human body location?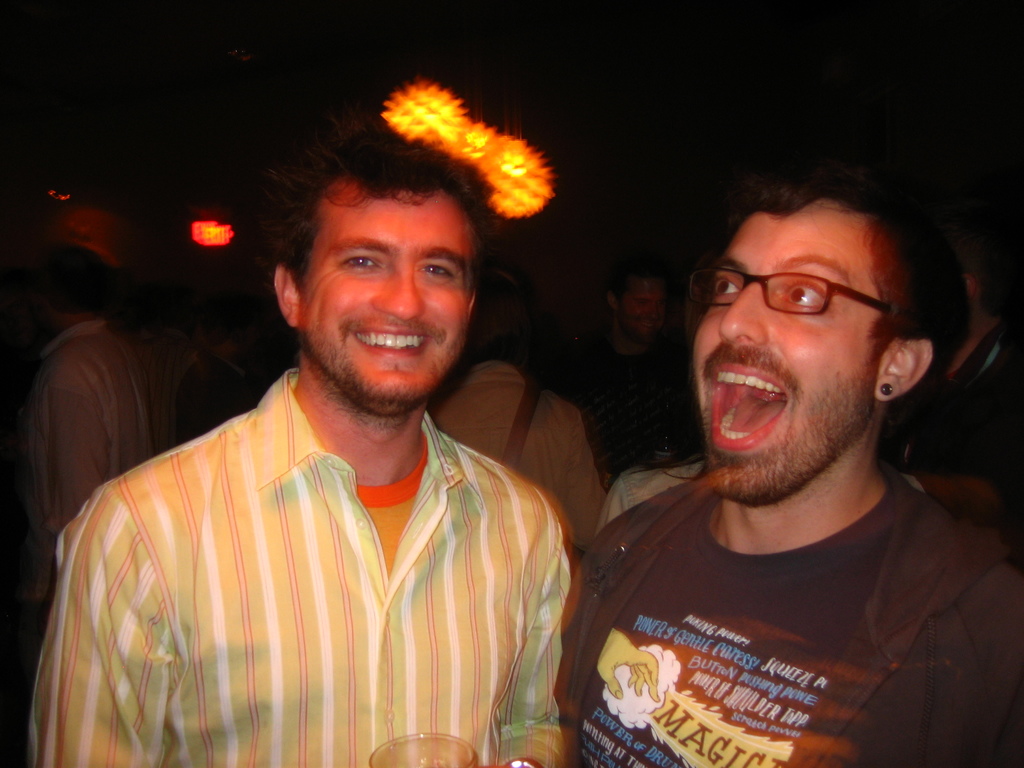
81, 154, 602, 767
